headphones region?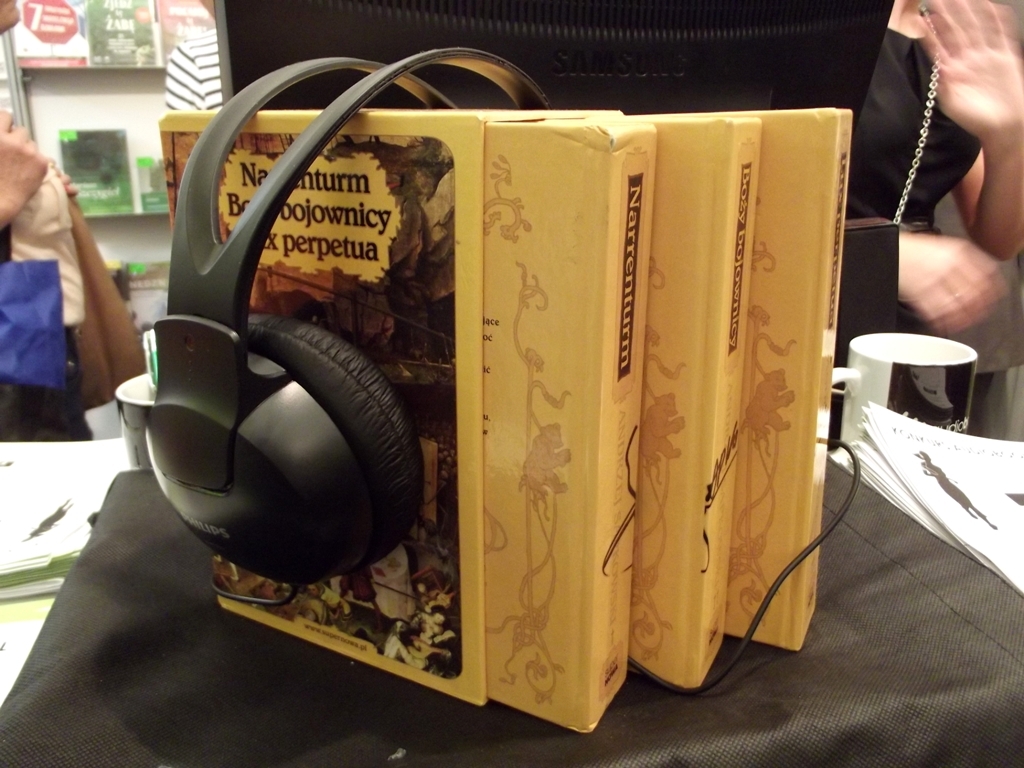
110/42/549/608
